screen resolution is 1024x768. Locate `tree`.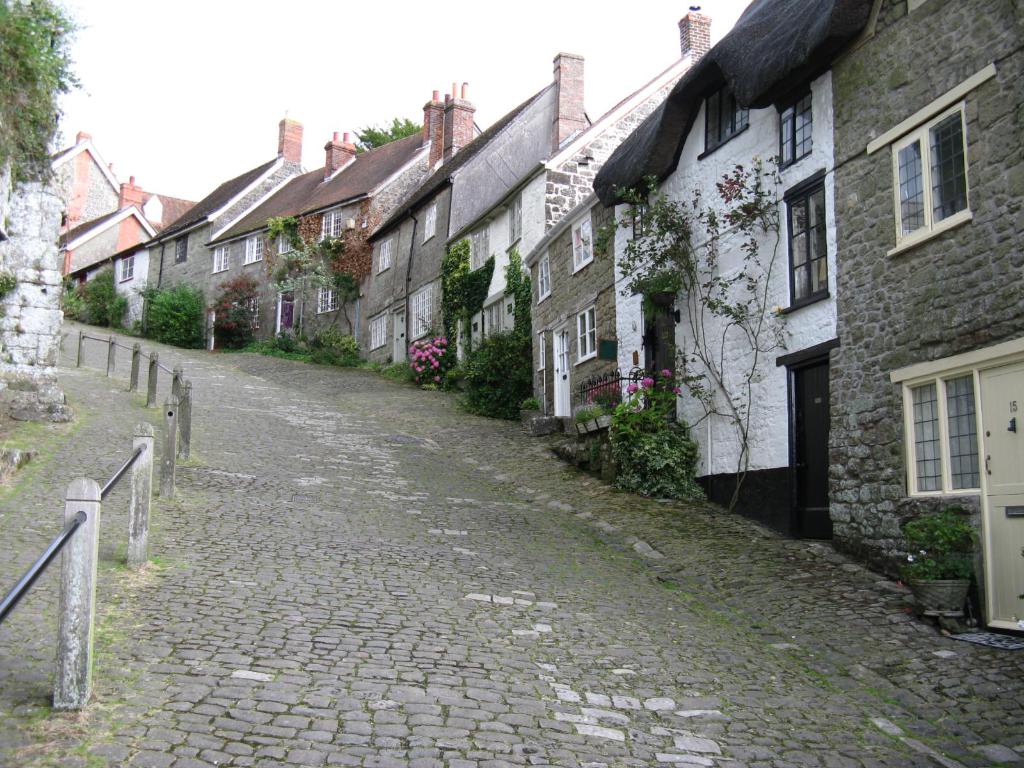
locate(395, 255, 532, 430).
